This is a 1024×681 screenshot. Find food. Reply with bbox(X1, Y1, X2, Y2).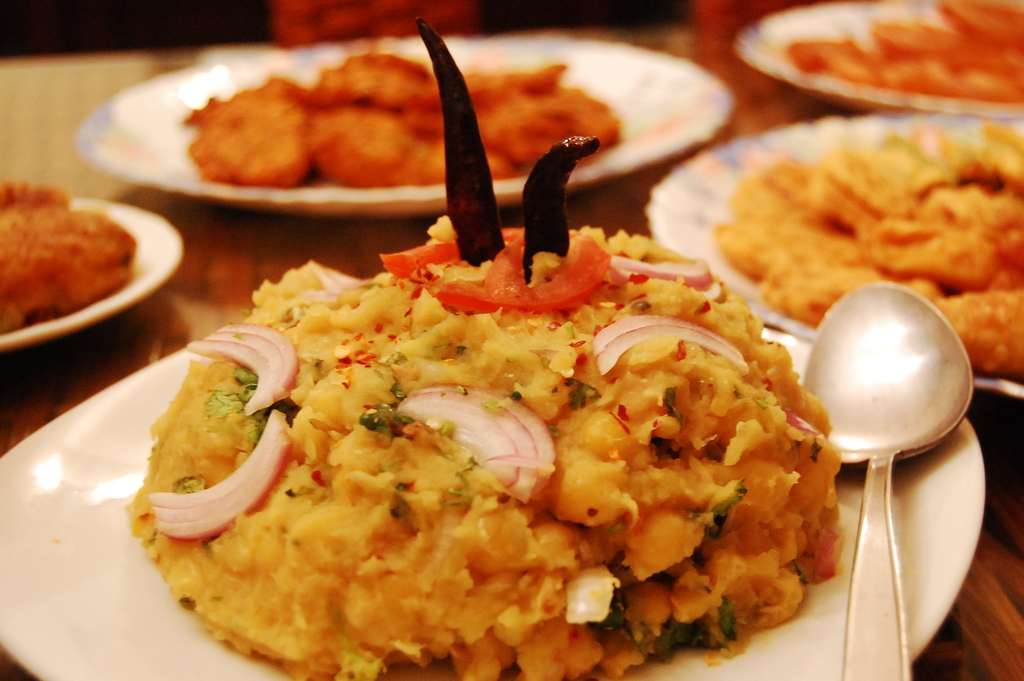
bbox(0, 177, 136, 334).
